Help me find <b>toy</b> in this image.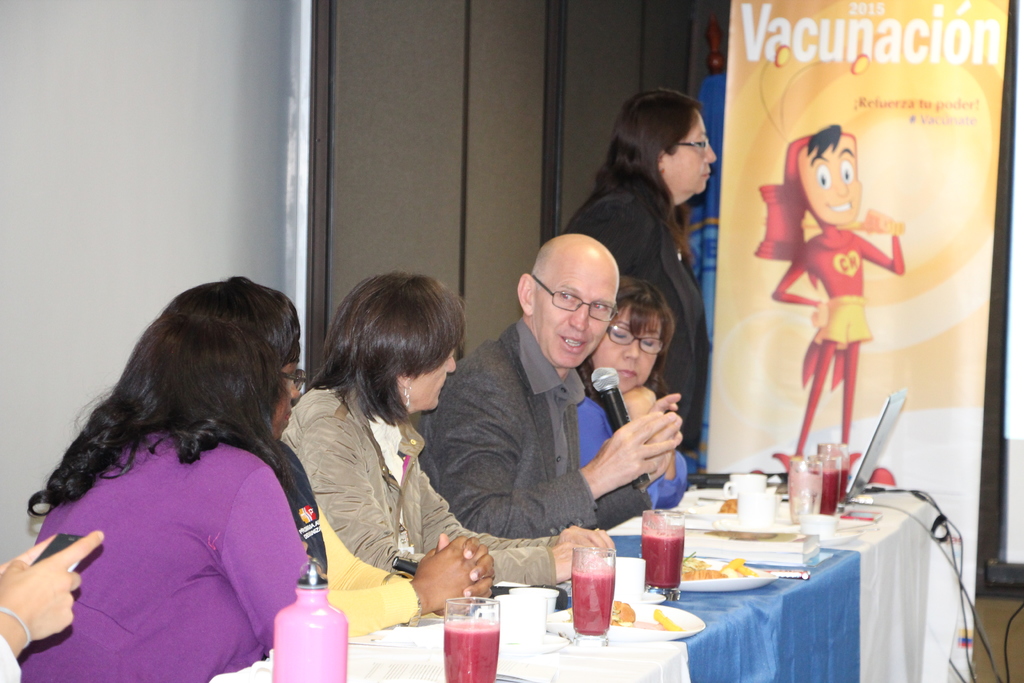
Found it: box=[751, 106, 919, 526].
